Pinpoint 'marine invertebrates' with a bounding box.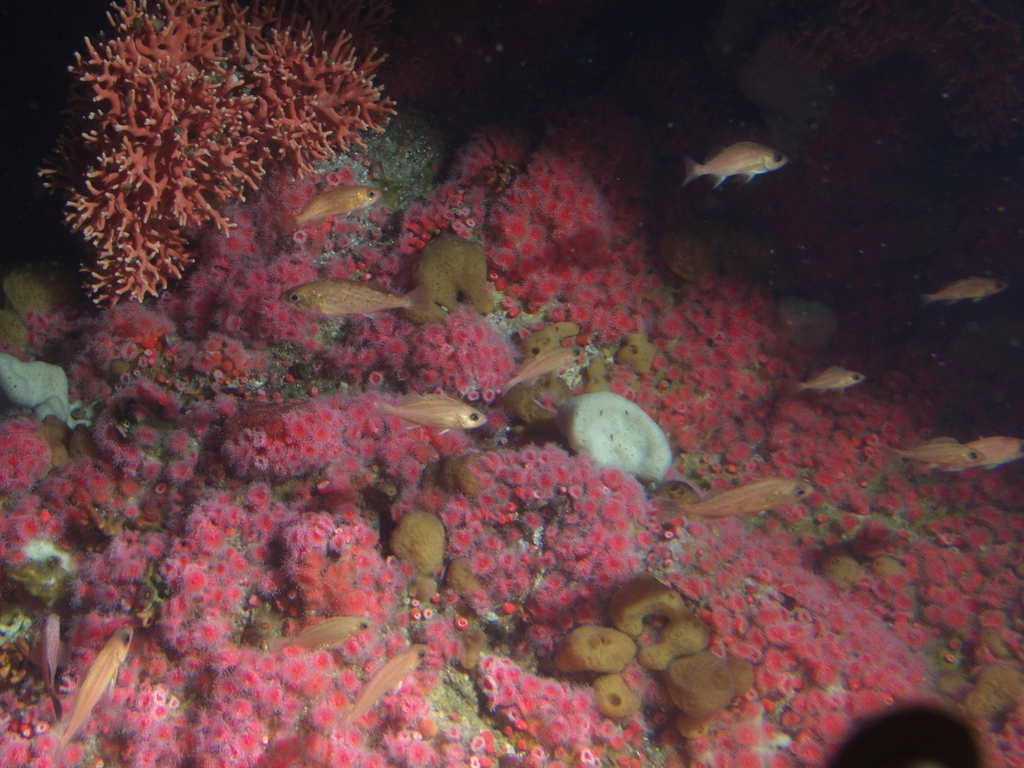
region(35, 3, 422, 335).
